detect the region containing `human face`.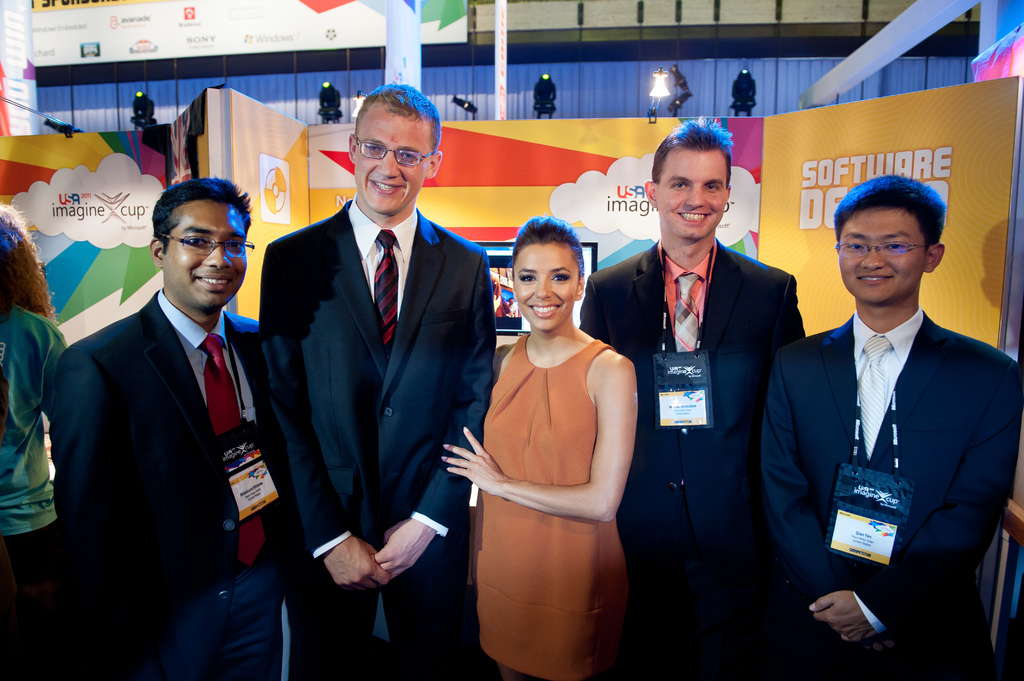
(left=838, top=208, right=930, bottom=304).
